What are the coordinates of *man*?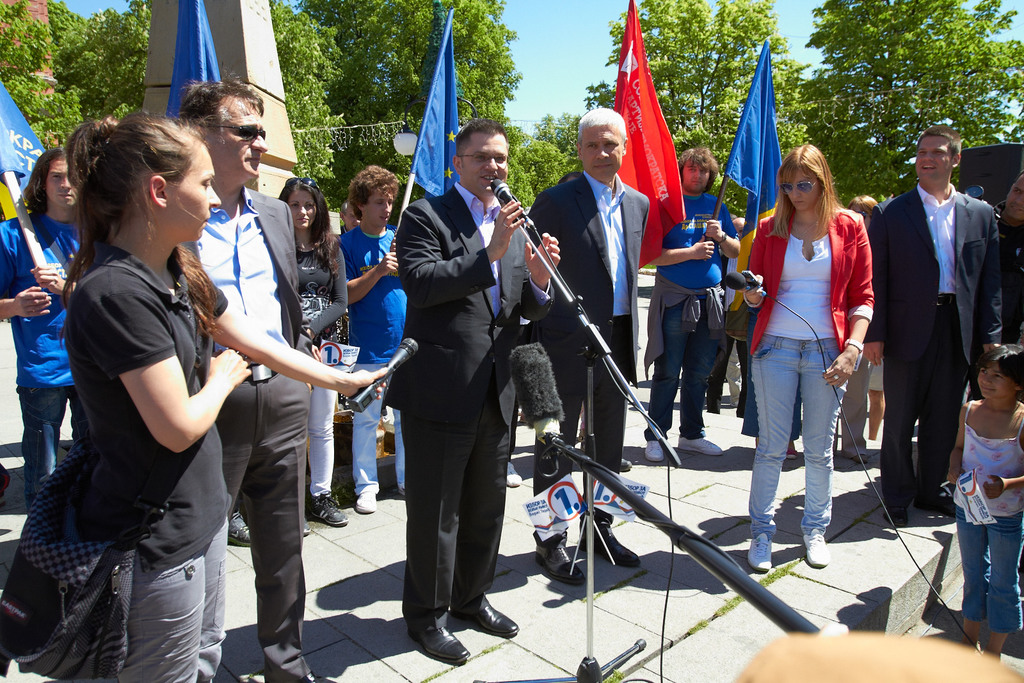
locate(515, 105, 637, 585).
